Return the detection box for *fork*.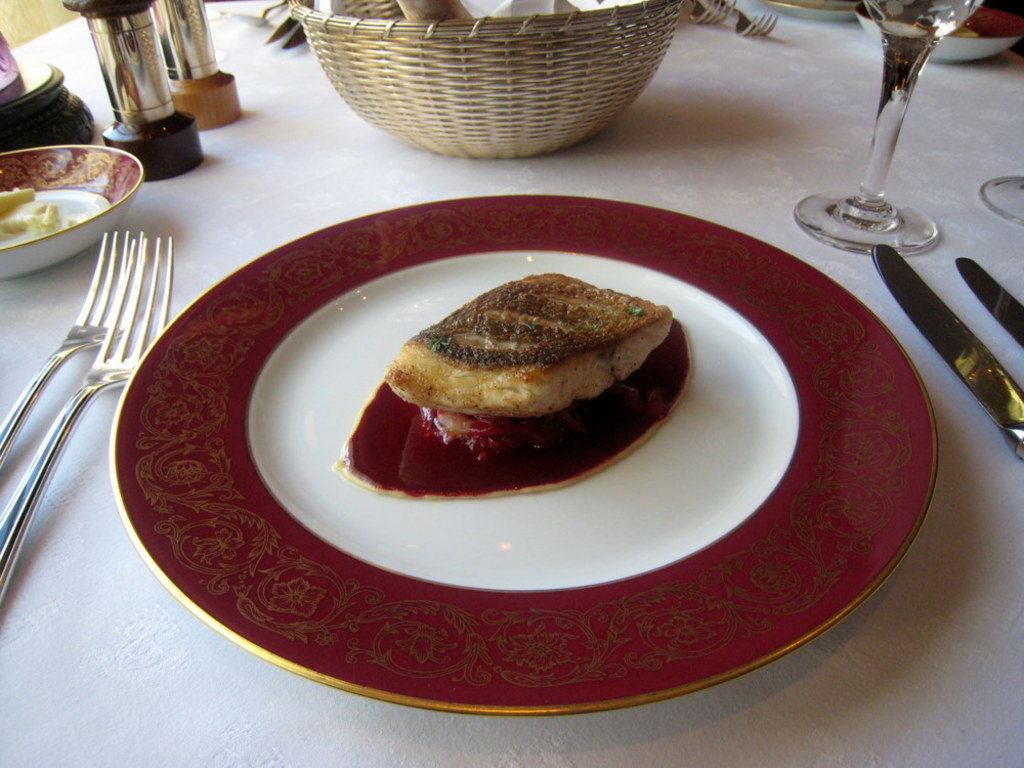
[712,0,778,40].
